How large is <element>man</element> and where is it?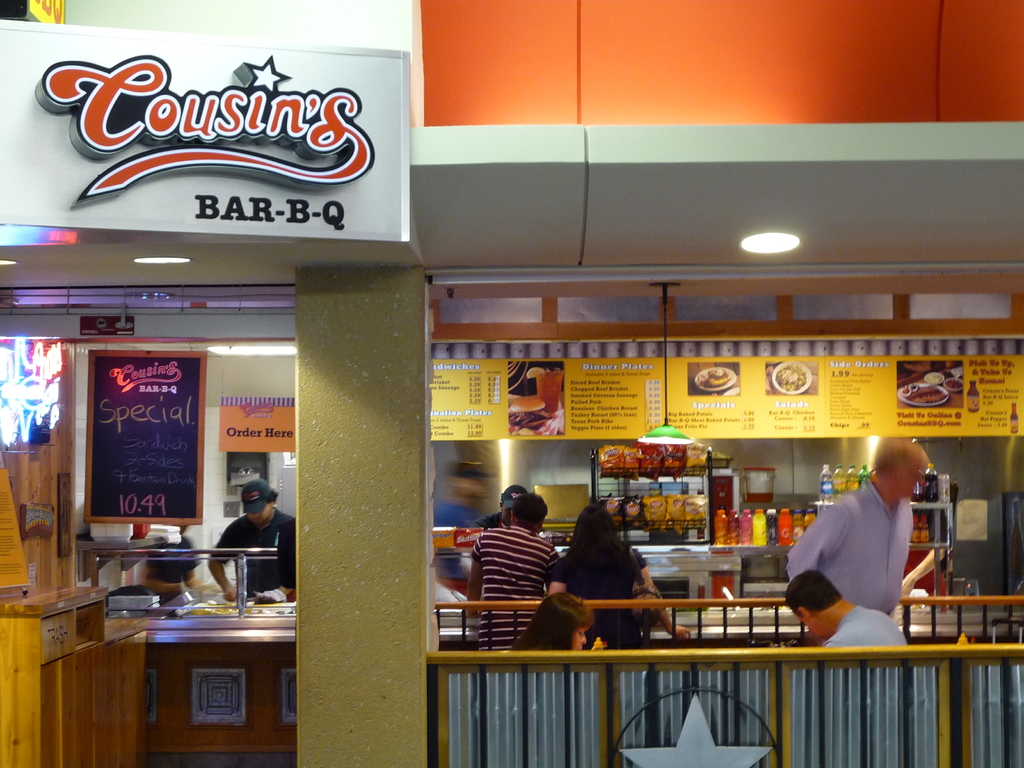
Bounding box: <bbox>787, 437, 929, 616</bbox>.
